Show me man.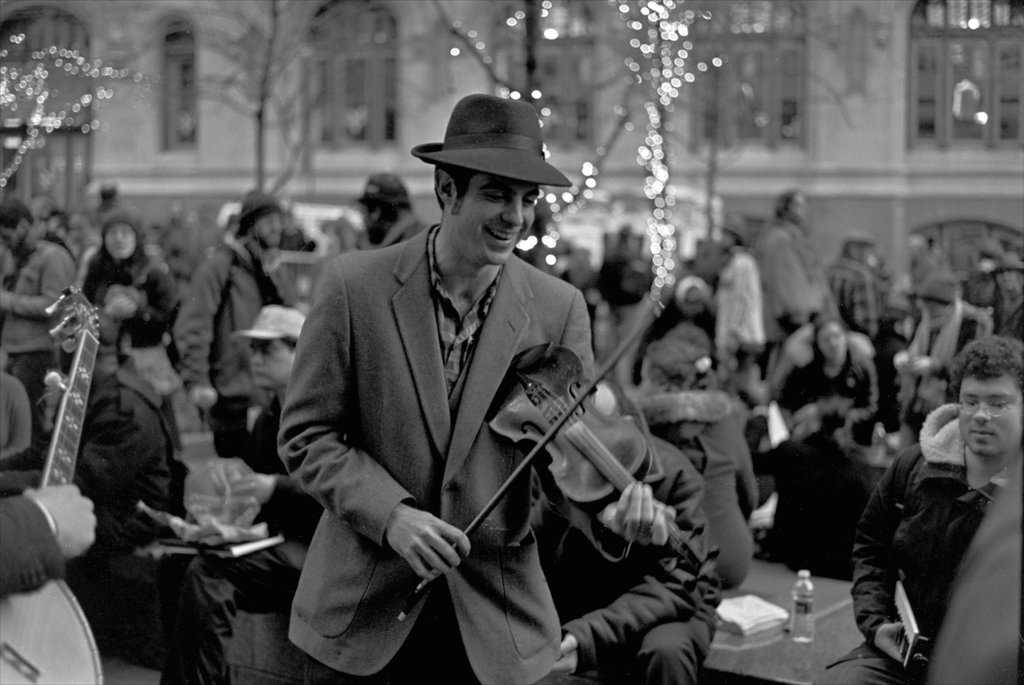
man is here: 171/193/264/464.
